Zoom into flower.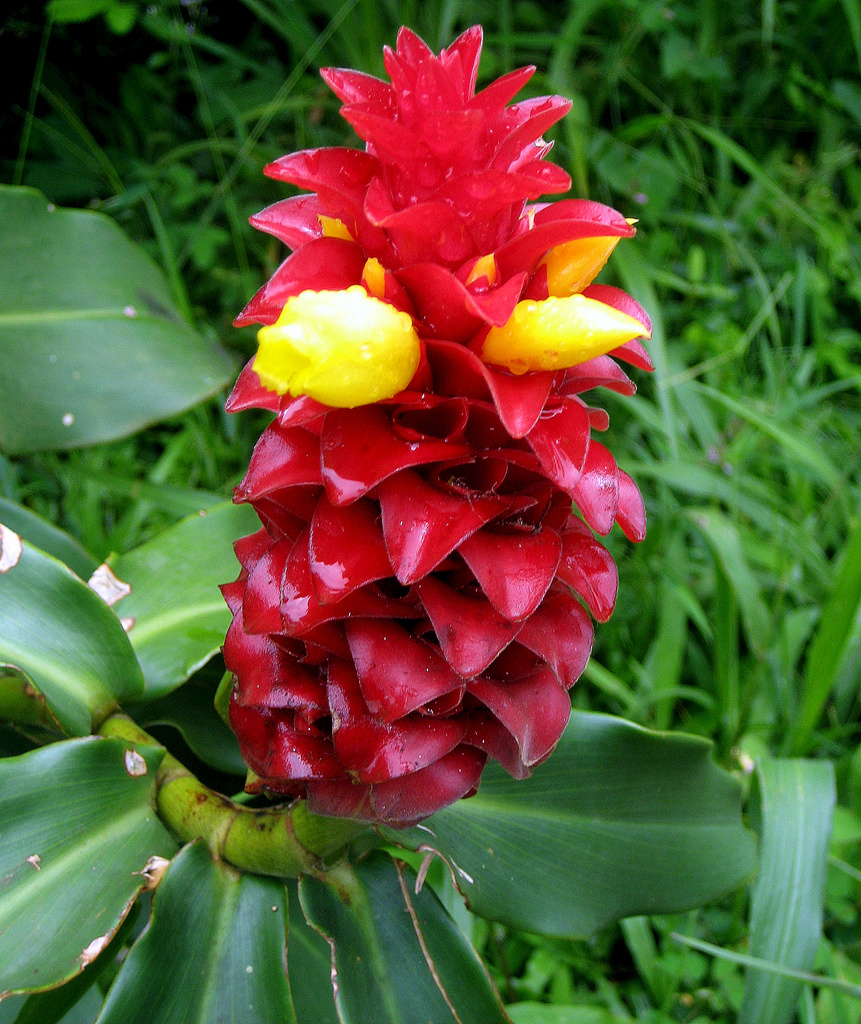
Zoom target: bbox=[186, 40, 679, 811].
